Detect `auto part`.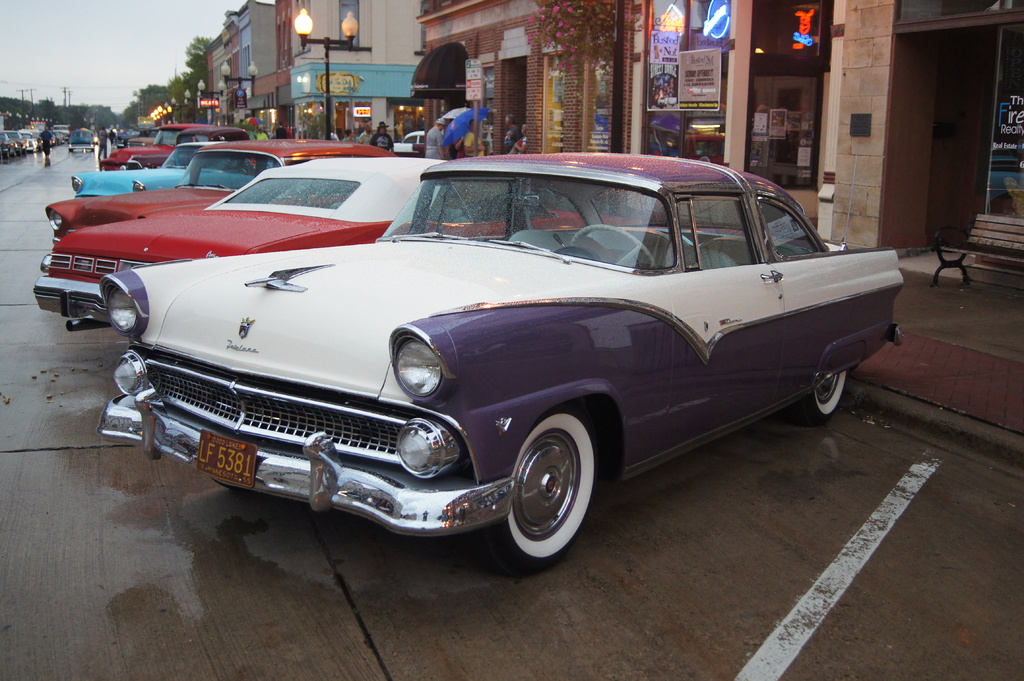
Detected at bbox=(472, 408, 607, 577).
